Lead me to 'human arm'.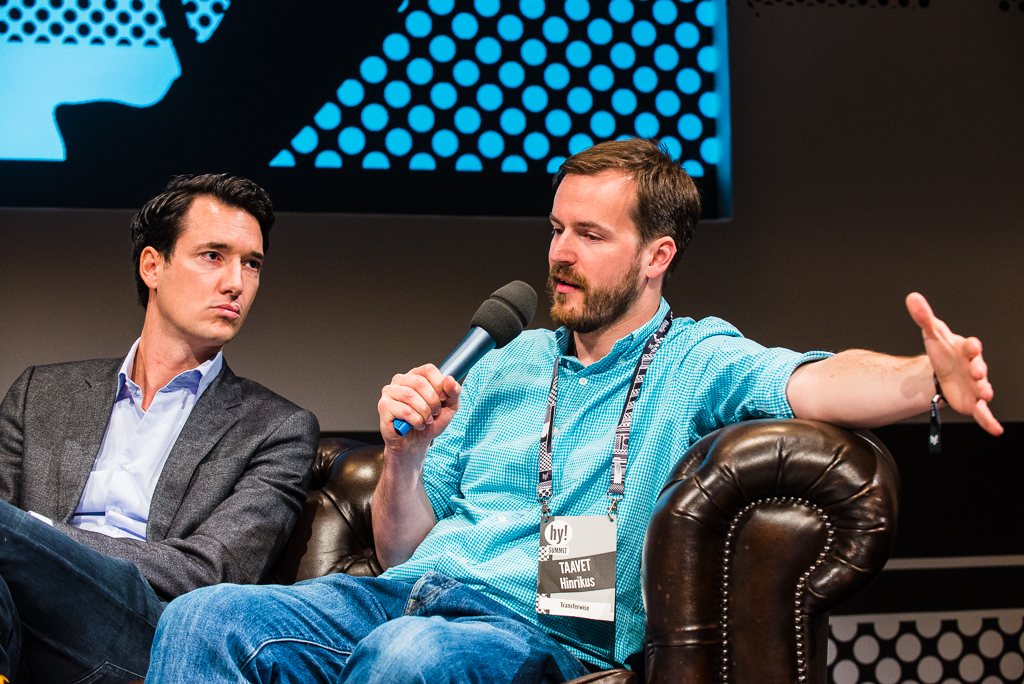
Lead to x1=7, y1=422, x2=347, y2=600.
